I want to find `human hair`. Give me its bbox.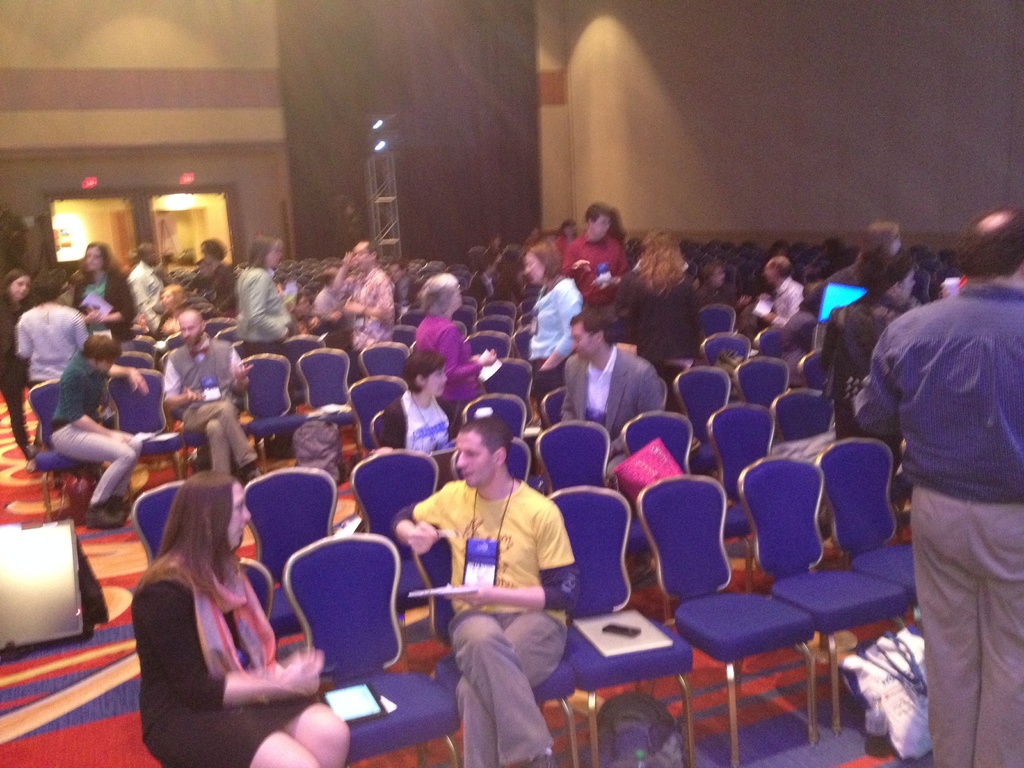
{"x1": 525, "y1": 241, "x2": 566, "y2": 282}.
